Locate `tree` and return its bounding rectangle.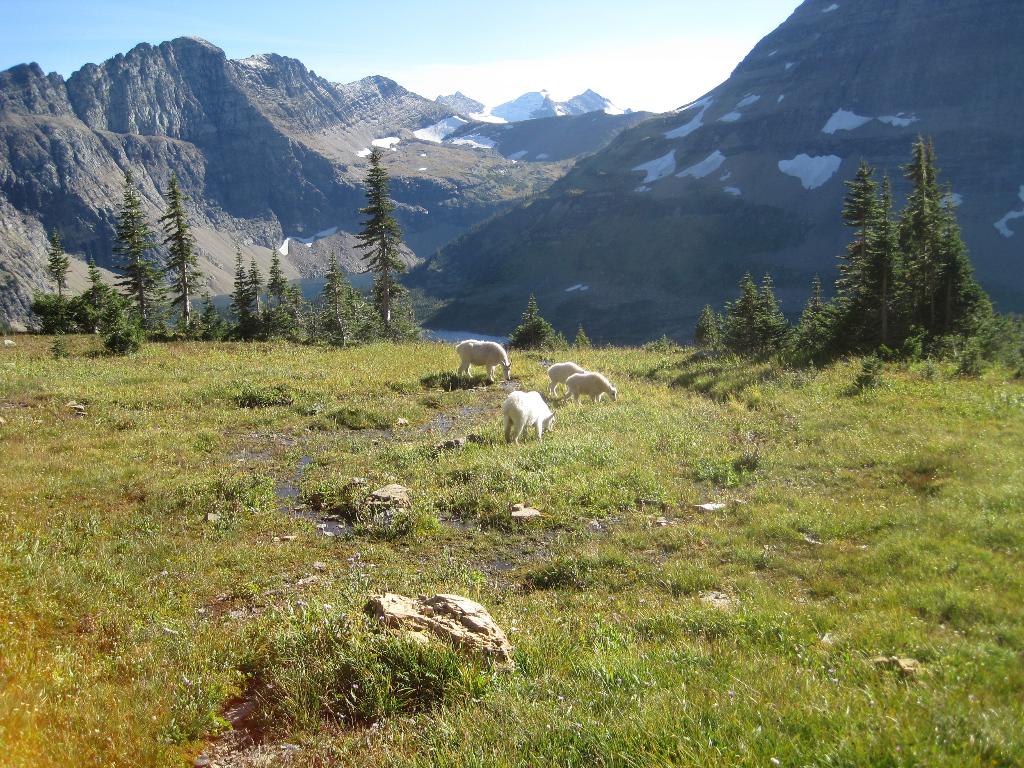
rect(109, 164, 168, 339).
